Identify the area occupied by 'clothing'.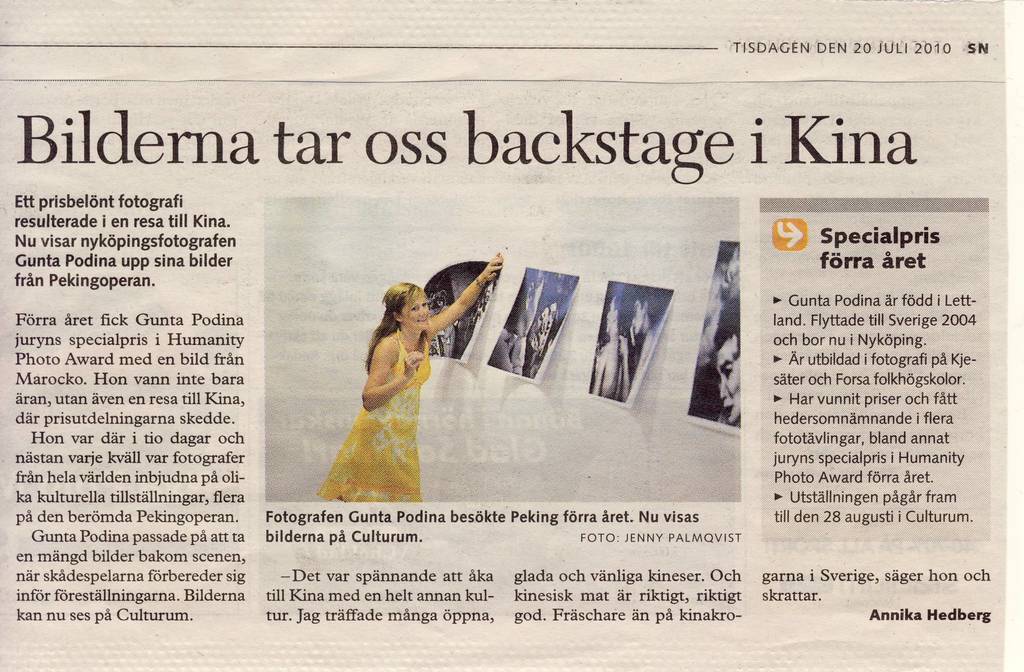
Area: bbox=[320, 293, 452, 475].
